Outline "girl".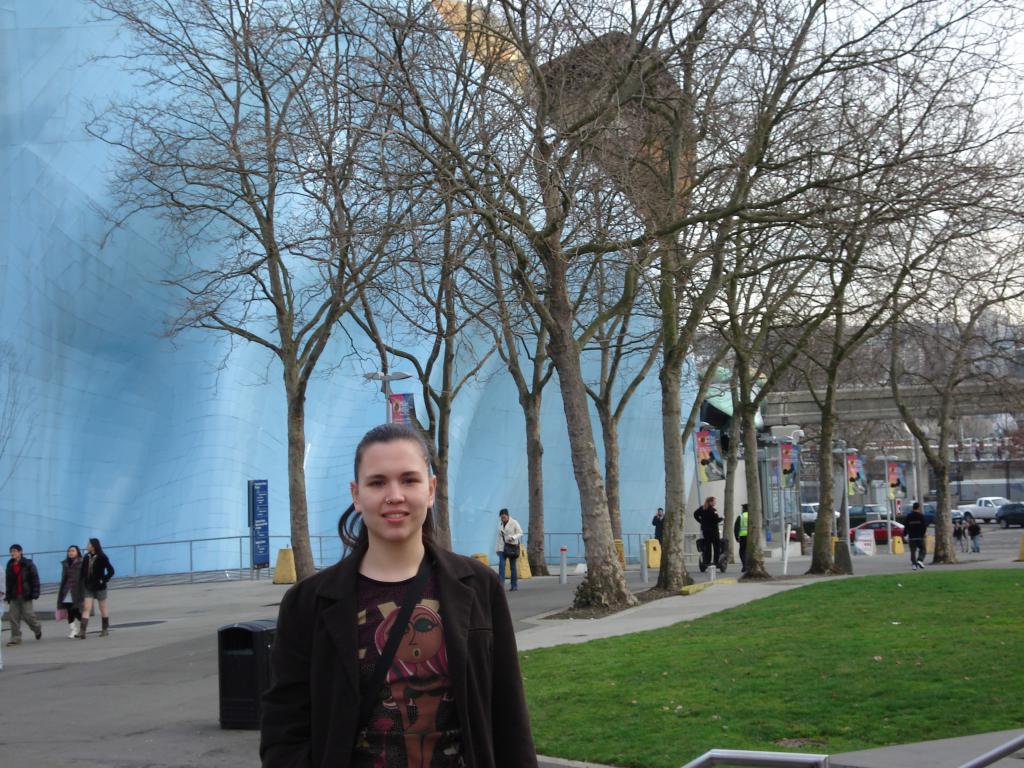
Outline: select_region(260, 422, 543, 767).
